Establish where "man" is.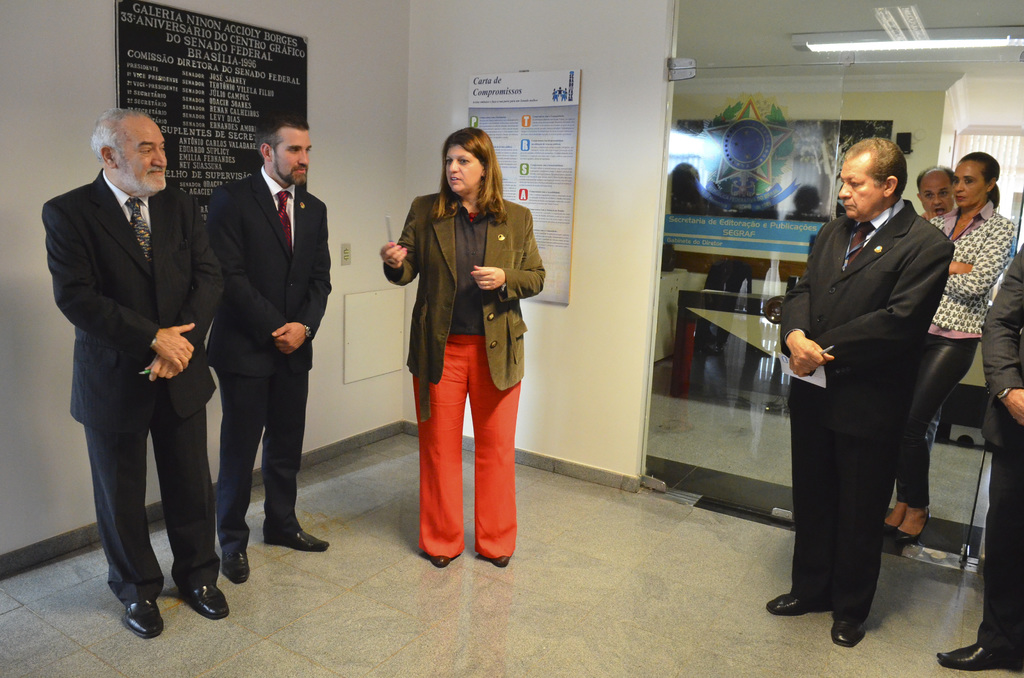
Established at 765 123 963 617.
